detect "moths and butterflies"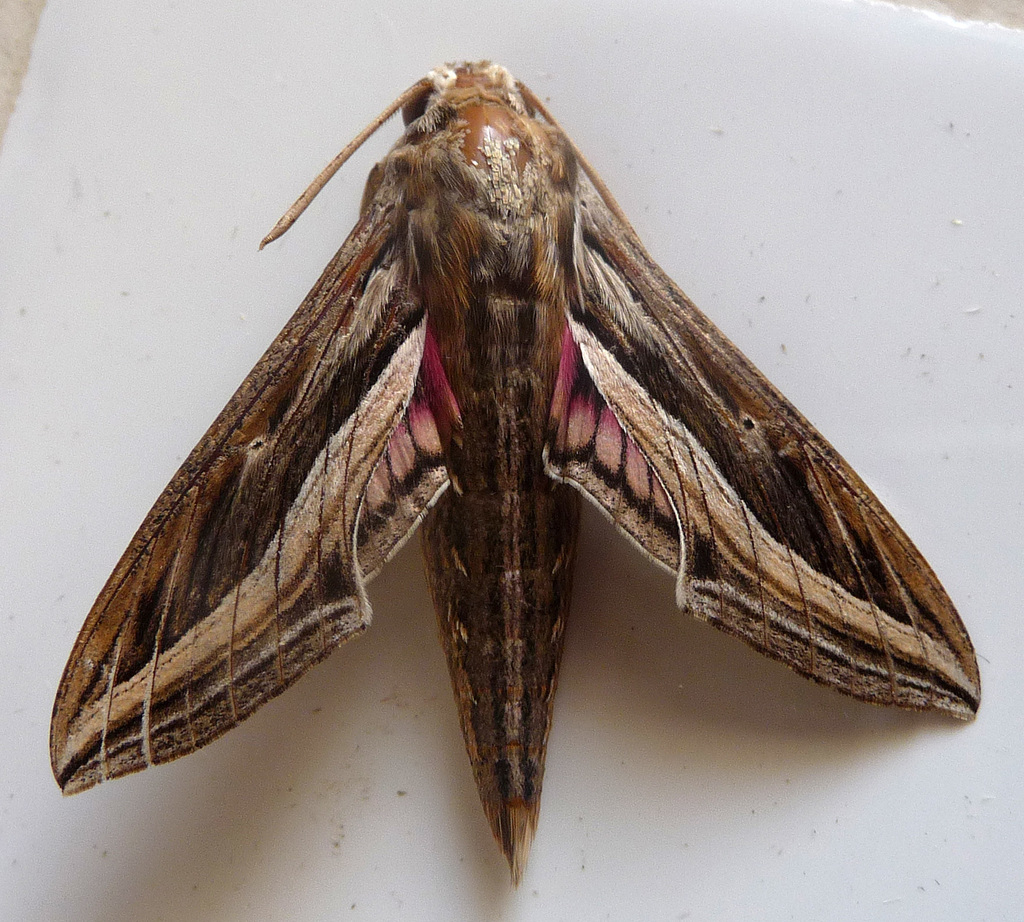
{"left": 49, "top": 60, "right": 984, "bottom": 886}
